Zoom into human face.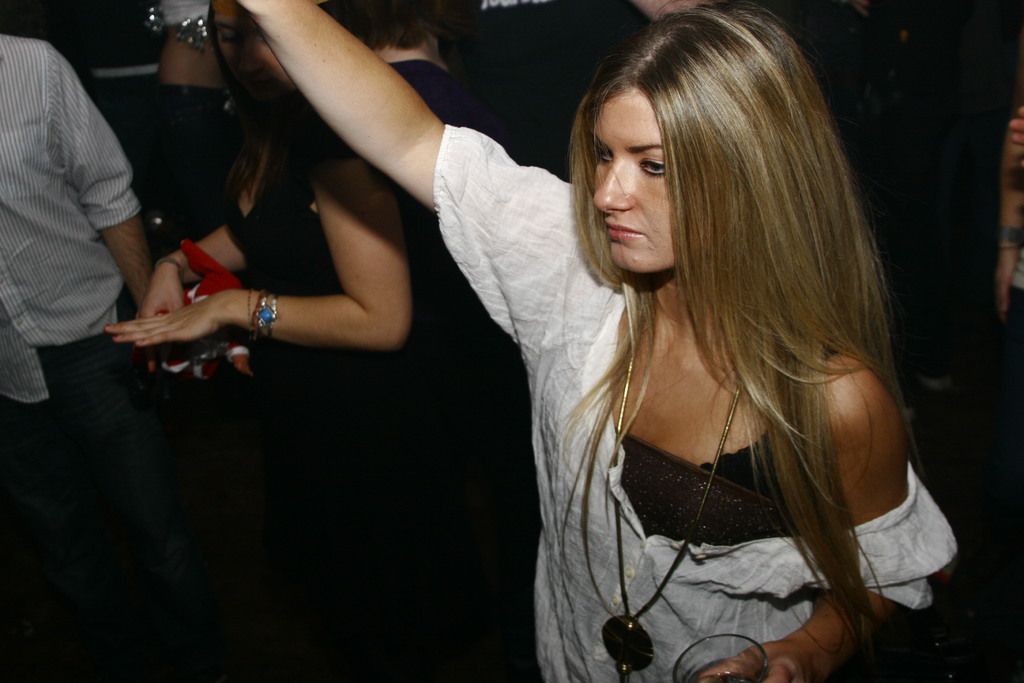
Zoom target: [x1=211, y1=0, x2=243, y2=88].
